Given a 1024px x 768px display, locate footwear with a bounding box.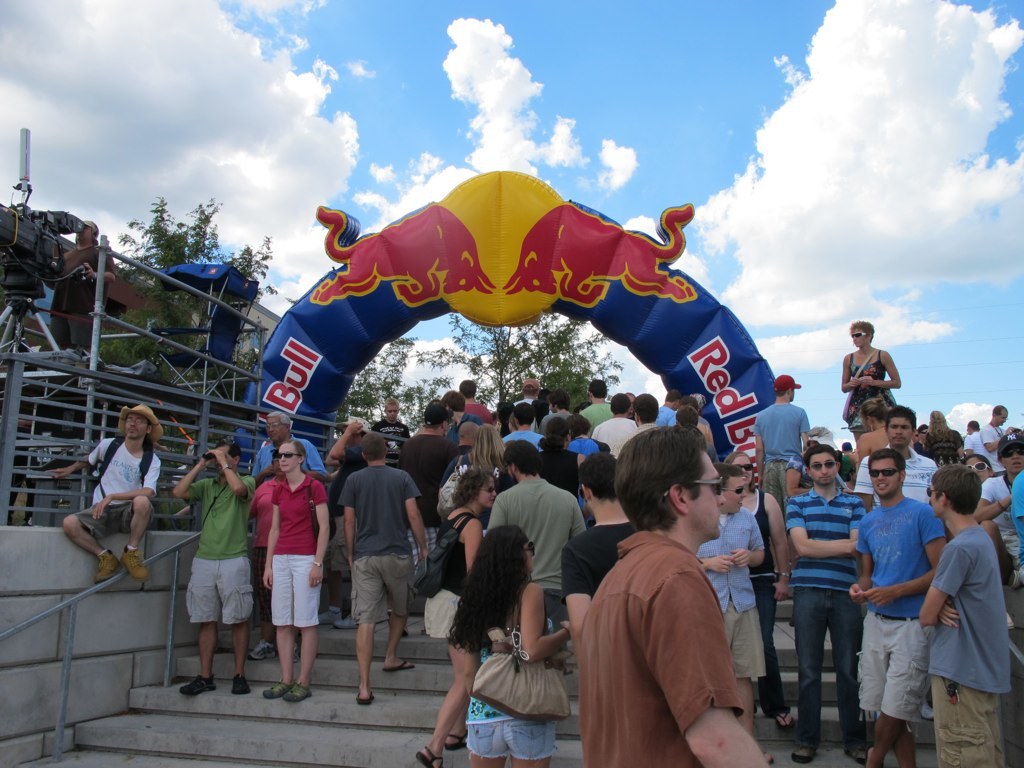
Located: crop(250, 640, 275, 659).
